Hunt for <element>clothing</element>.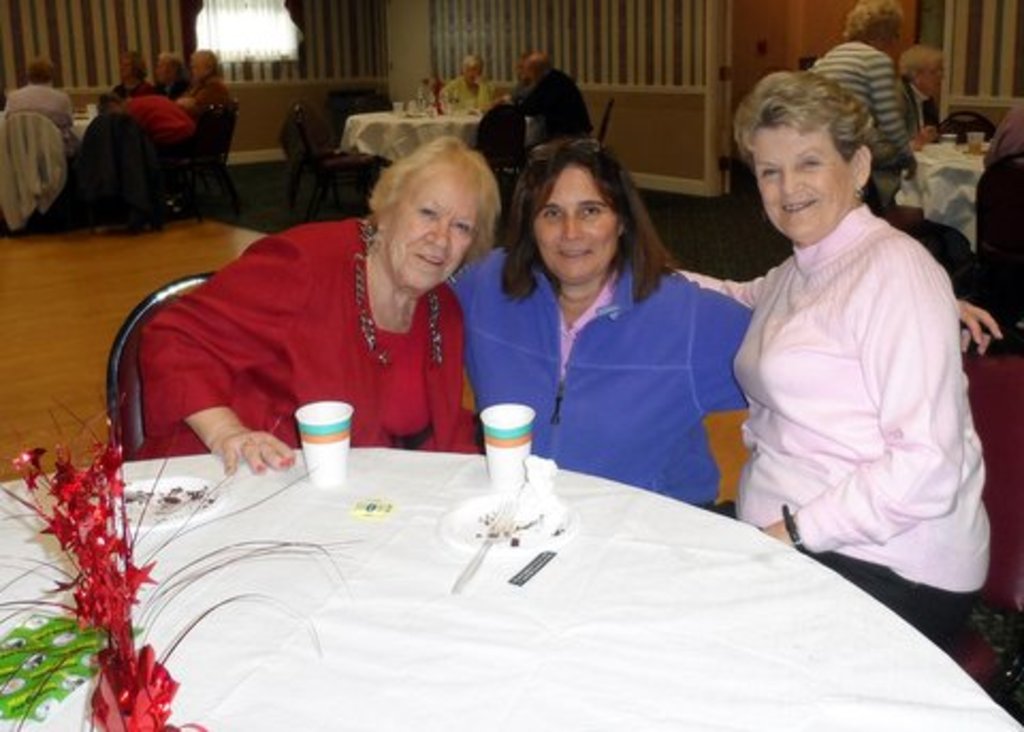
Hunted down at box(181, 75, 239, 120).
